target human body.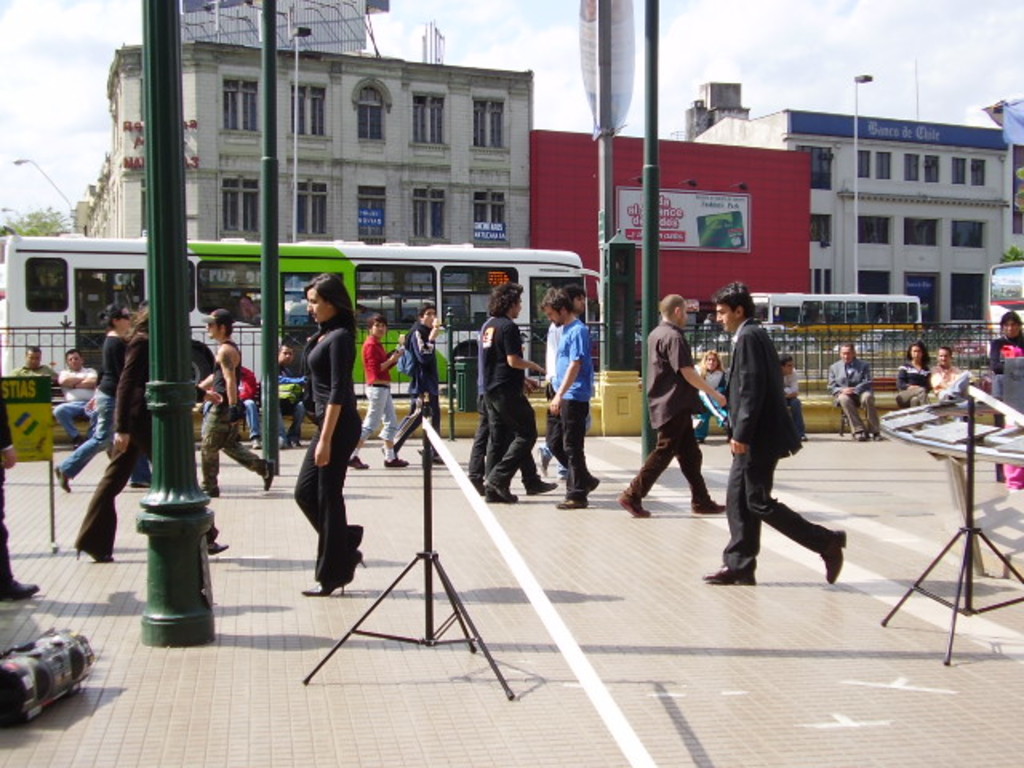
Target region: <region>482, 283, 547, 501</region>.
